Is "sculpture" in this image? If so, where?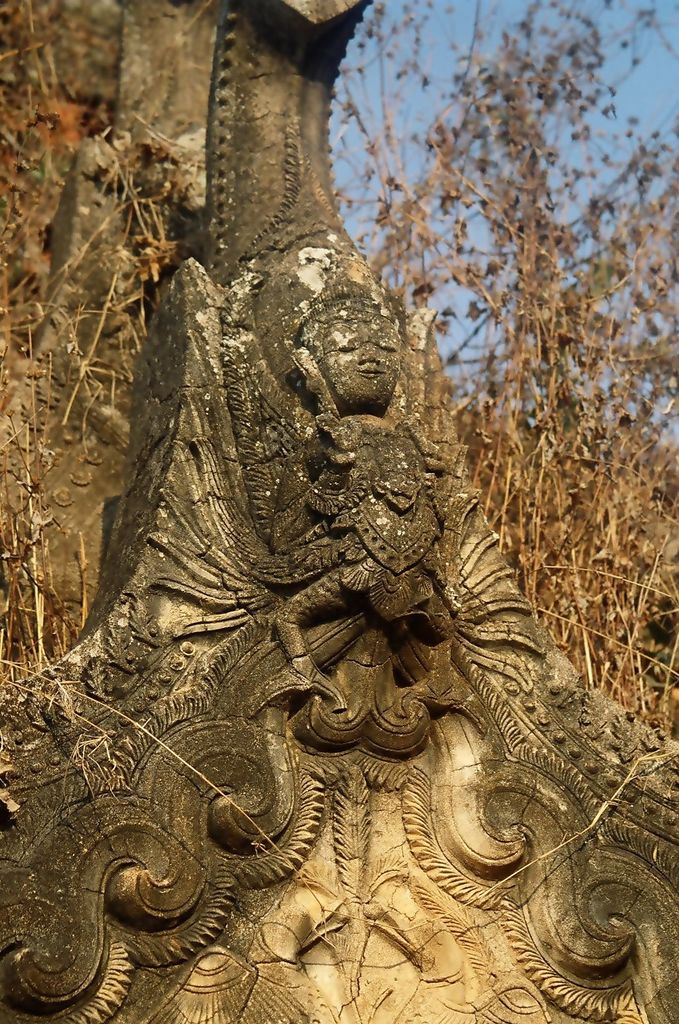
Yes, at bbox(240, 235, 458, 684).
